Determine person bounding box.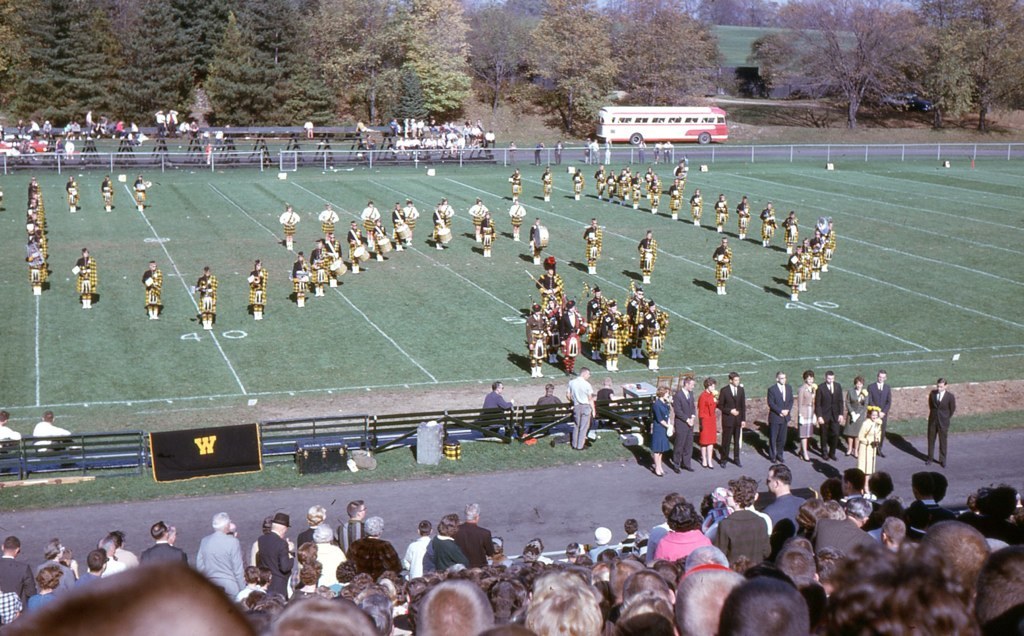
Determined: box=[669, 181, 681, 217].
